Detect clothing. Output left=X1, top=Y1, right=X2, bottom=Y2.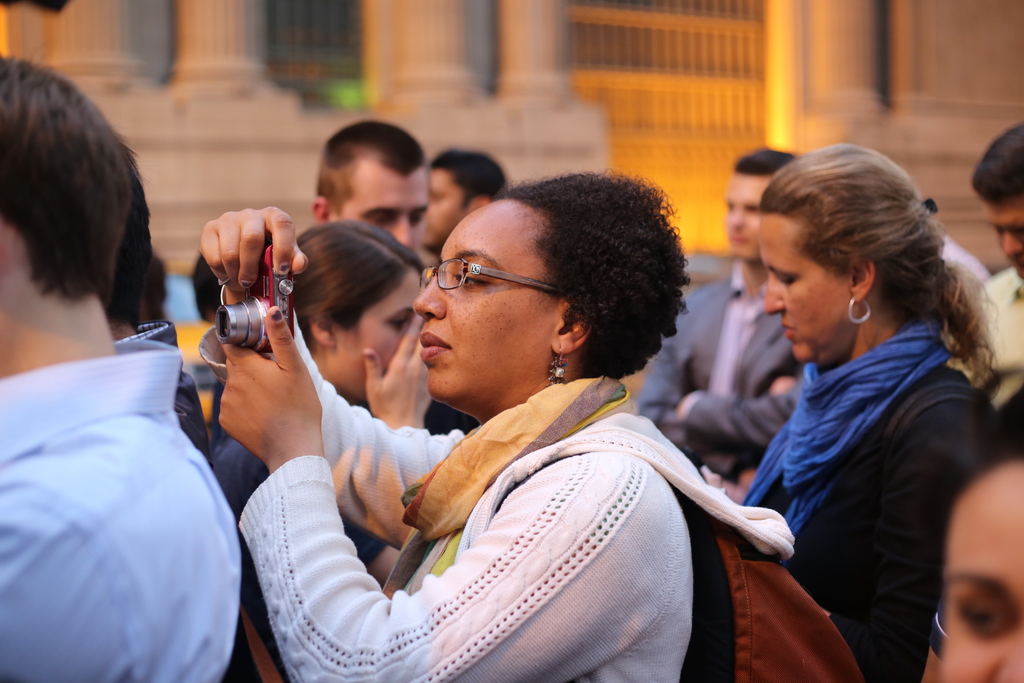
left=236, top=295, right=797, bottom=682.
